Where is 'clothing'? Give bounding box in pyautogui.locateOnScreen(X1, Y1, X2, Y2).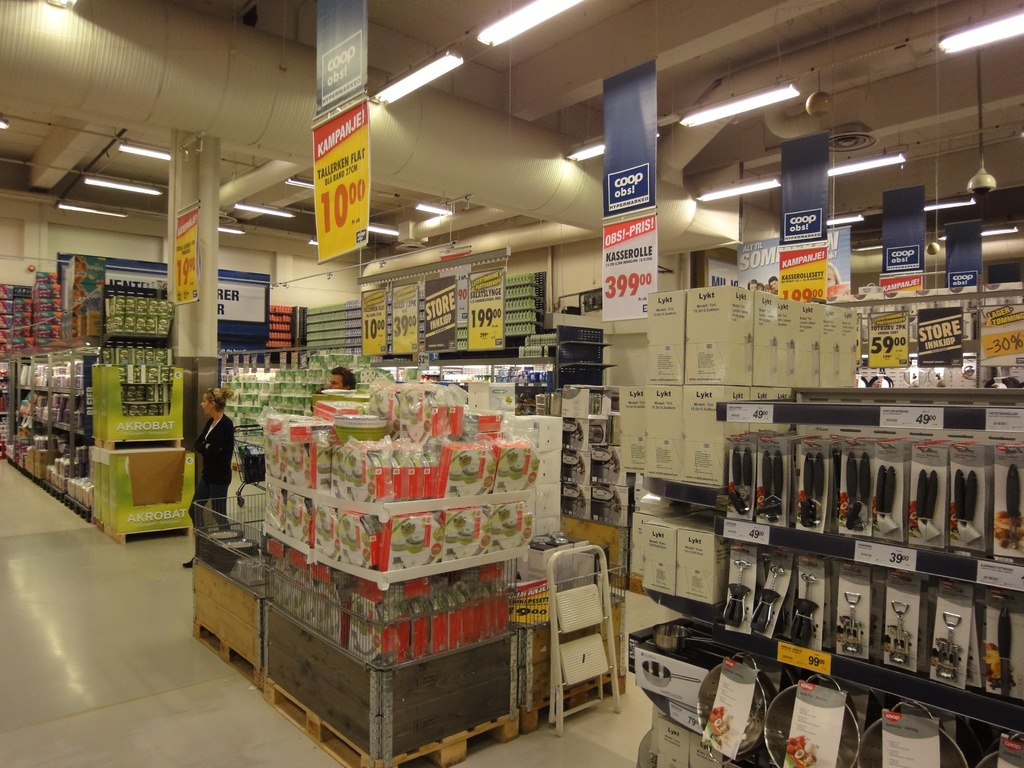
pyautogui.locateOnScreen(187, 413, 245, 569).
